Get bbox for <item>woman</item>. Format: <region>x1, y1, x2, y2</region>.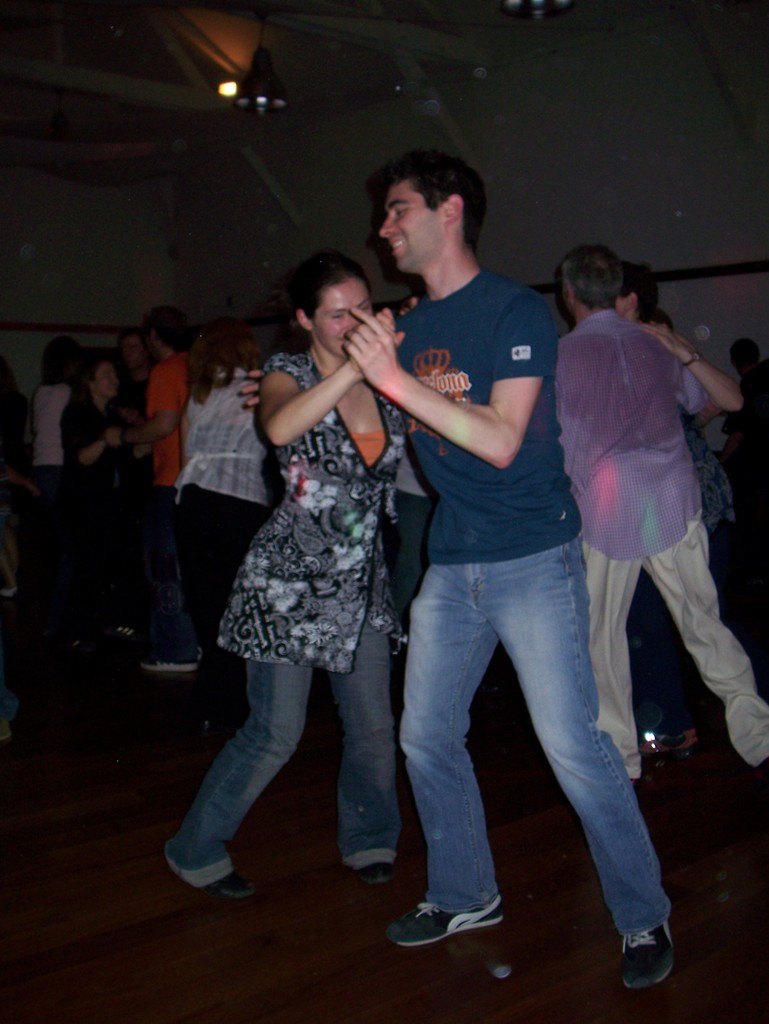
<region>33, 332, 79, 531</region>.
